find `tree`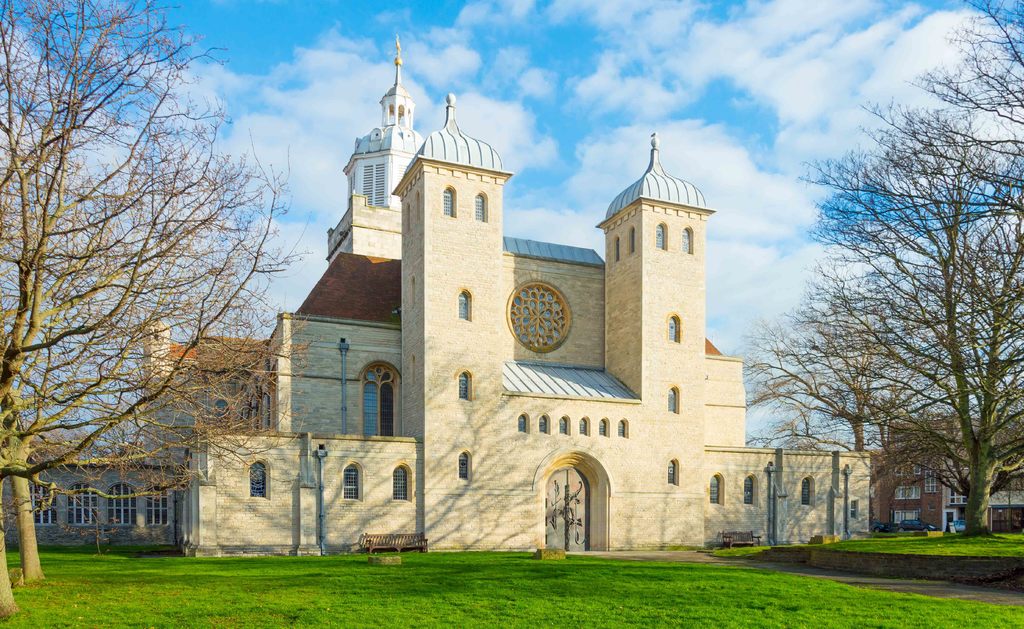
[x1=785, y1=53, x2=1007, y2=566]
